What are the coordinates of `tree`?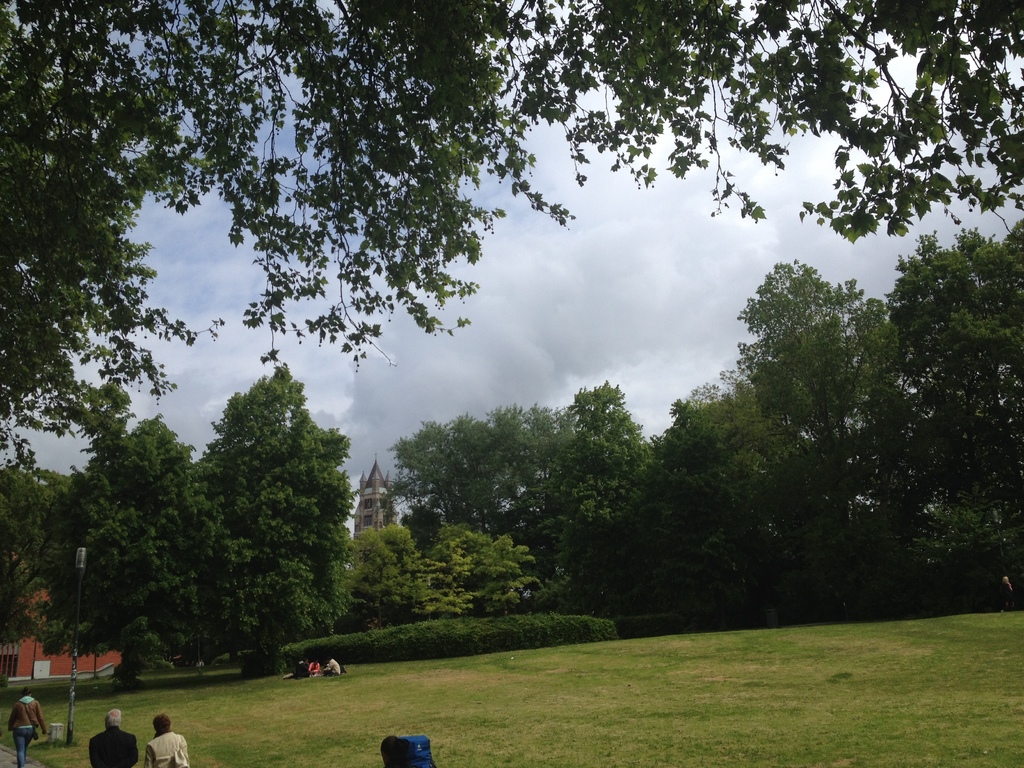
x1=334, y1=518, x2=488, y2=627.
